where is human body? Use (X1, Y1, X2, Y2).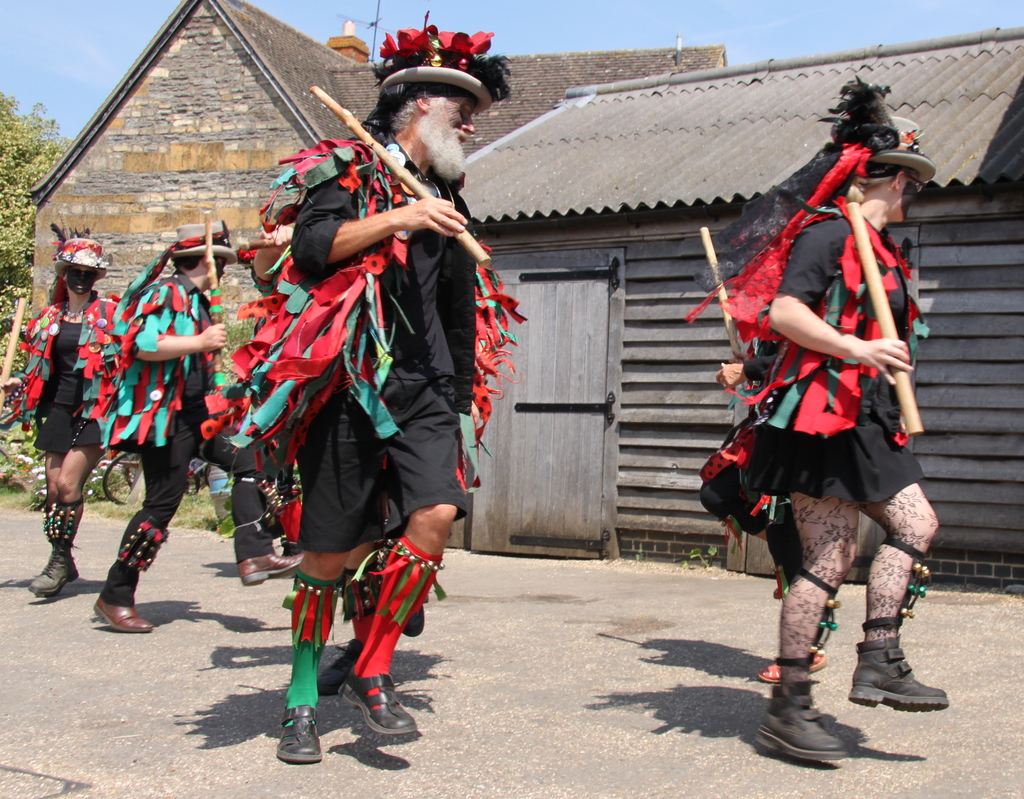
(724, 131, 934, 726).
